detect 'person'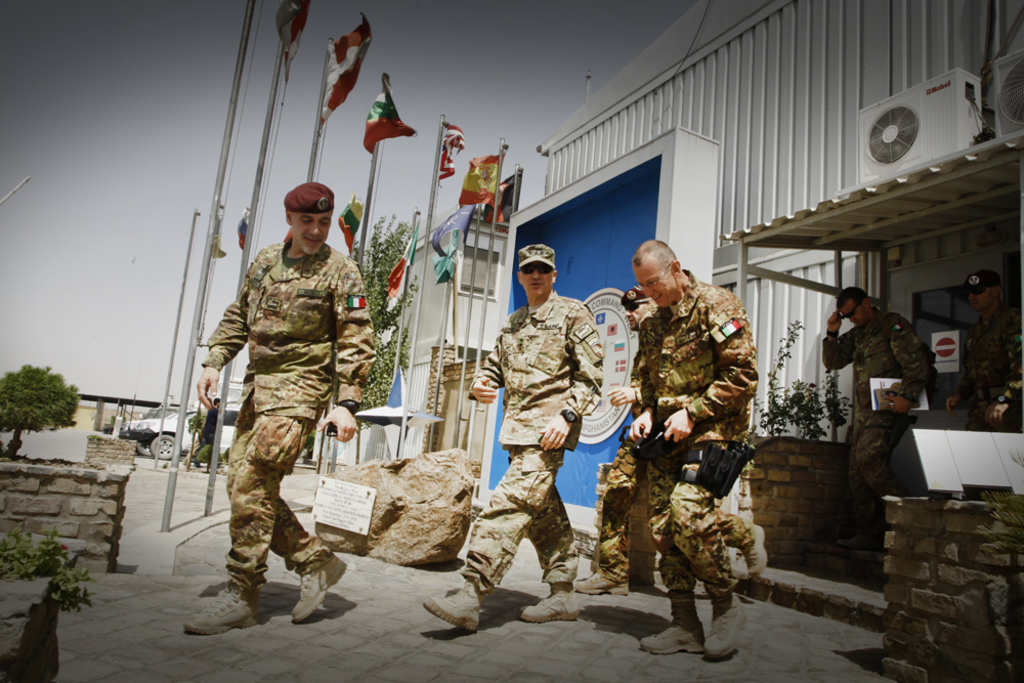
bbox=(182, 180, 377, 635)
